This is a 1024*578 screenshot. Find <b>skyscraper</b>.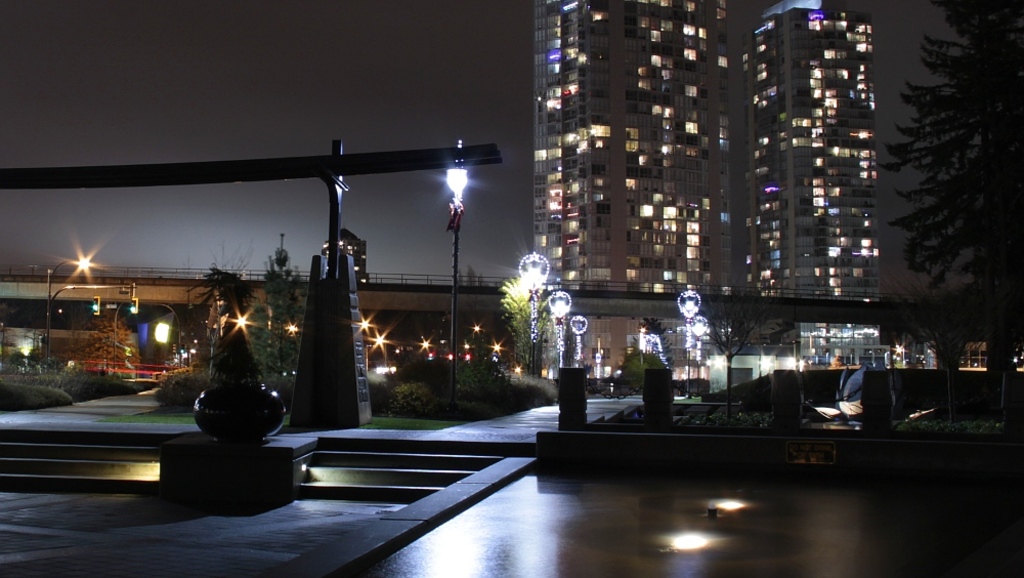
Bounding box: (left=739, top=0, right=891, bottom=303).
